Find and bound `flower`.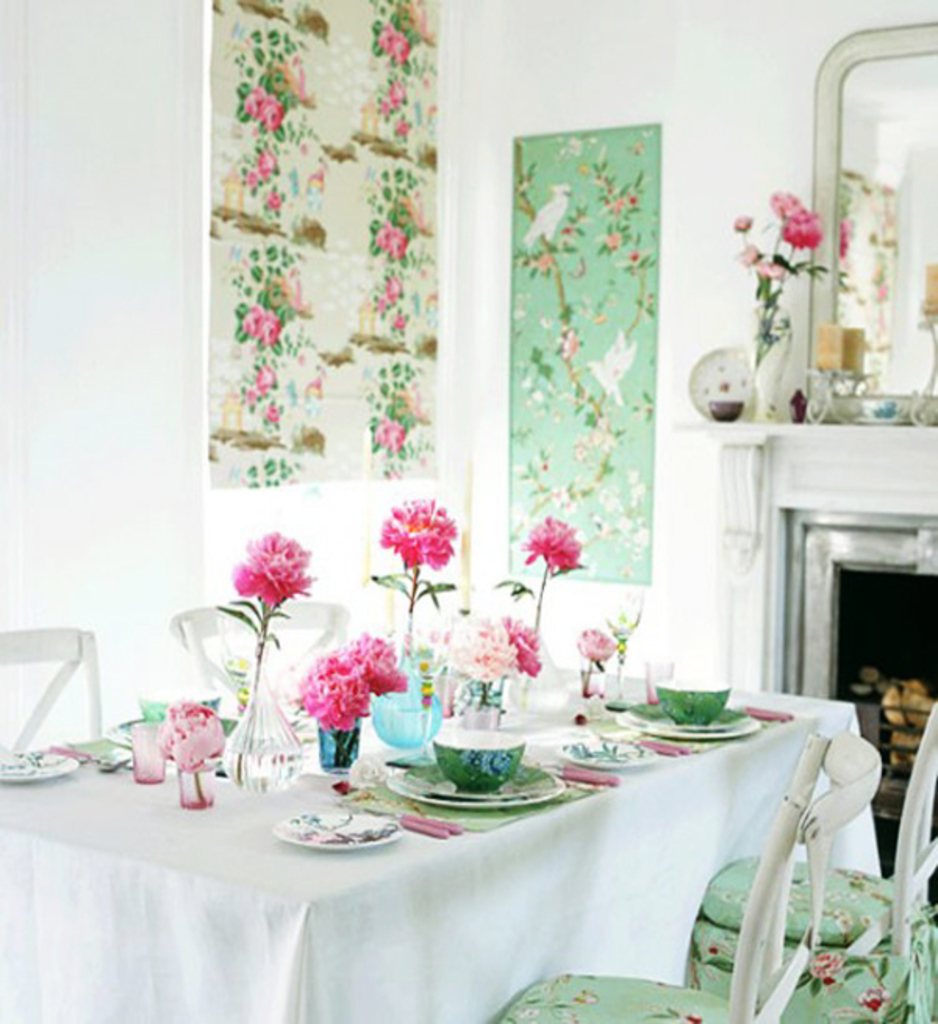
Bound: pyautogui.locateOnScreen(375, 291, 388, 319).
